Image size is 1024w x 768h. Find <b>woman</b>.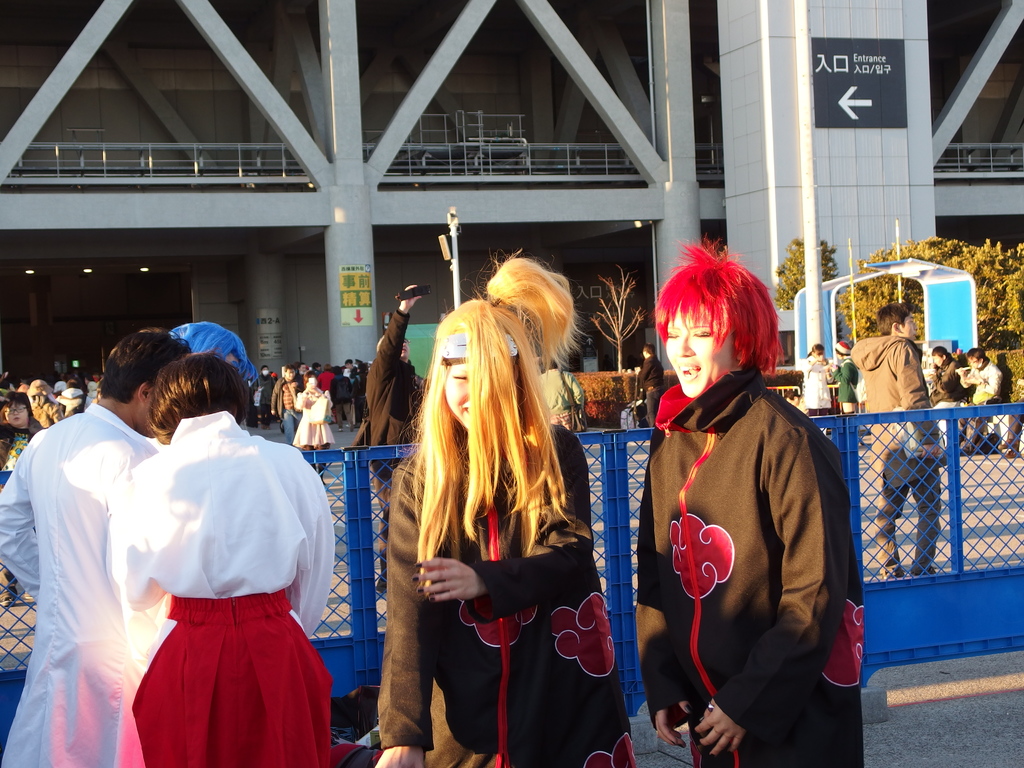
l=628, t=236, r=866, b=767.
